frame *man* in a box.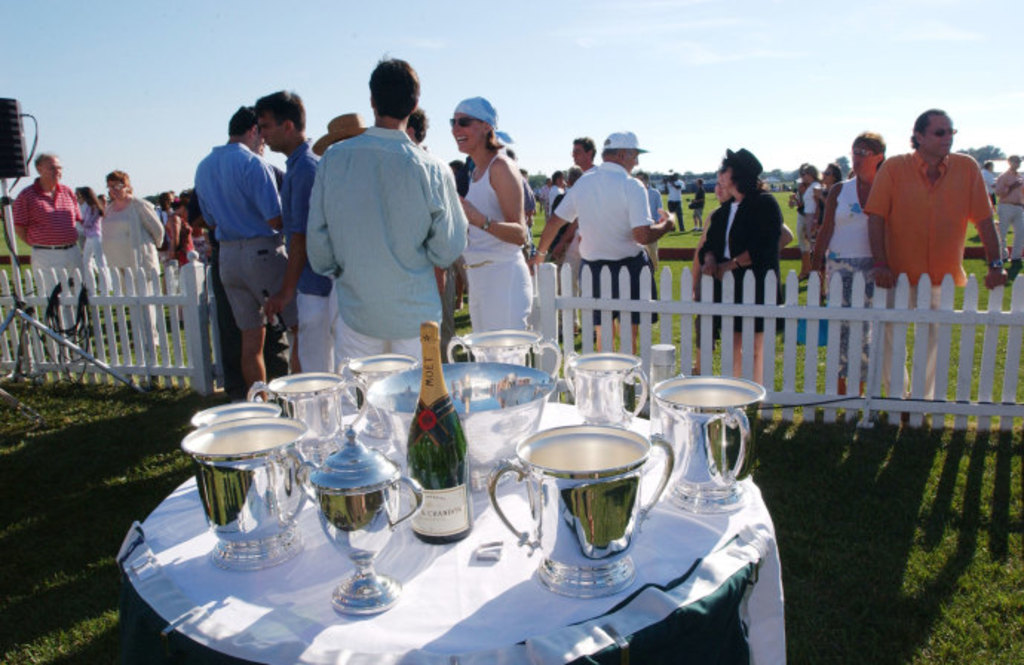
box(530, 126, 680, 359).
